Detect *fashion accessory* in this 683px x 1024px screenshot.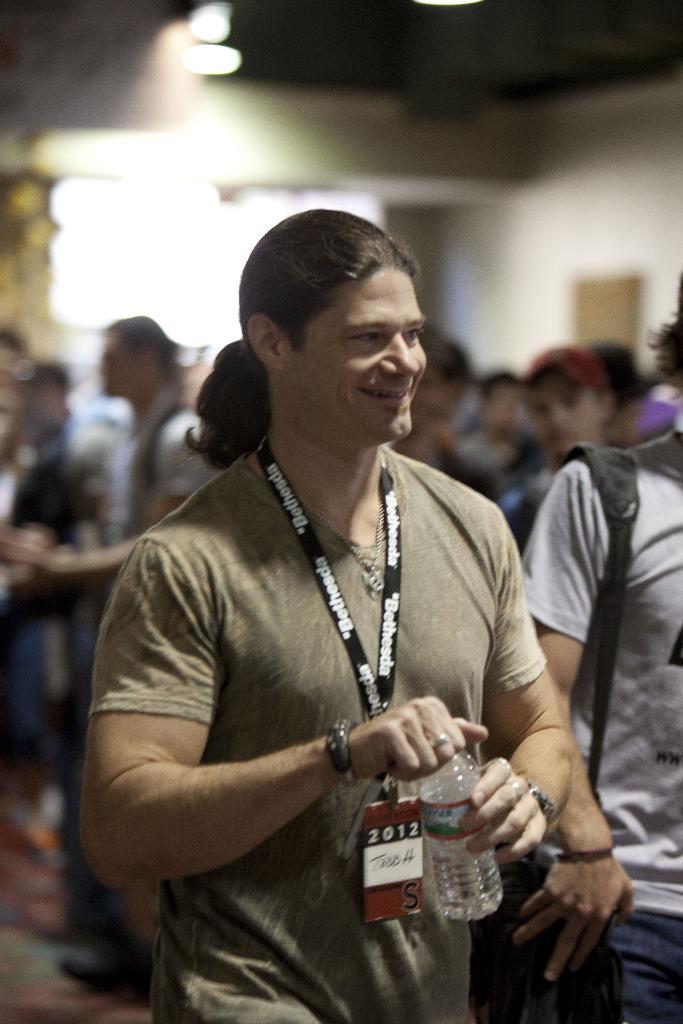
Detection: crop(297, 480, 393, 595).
